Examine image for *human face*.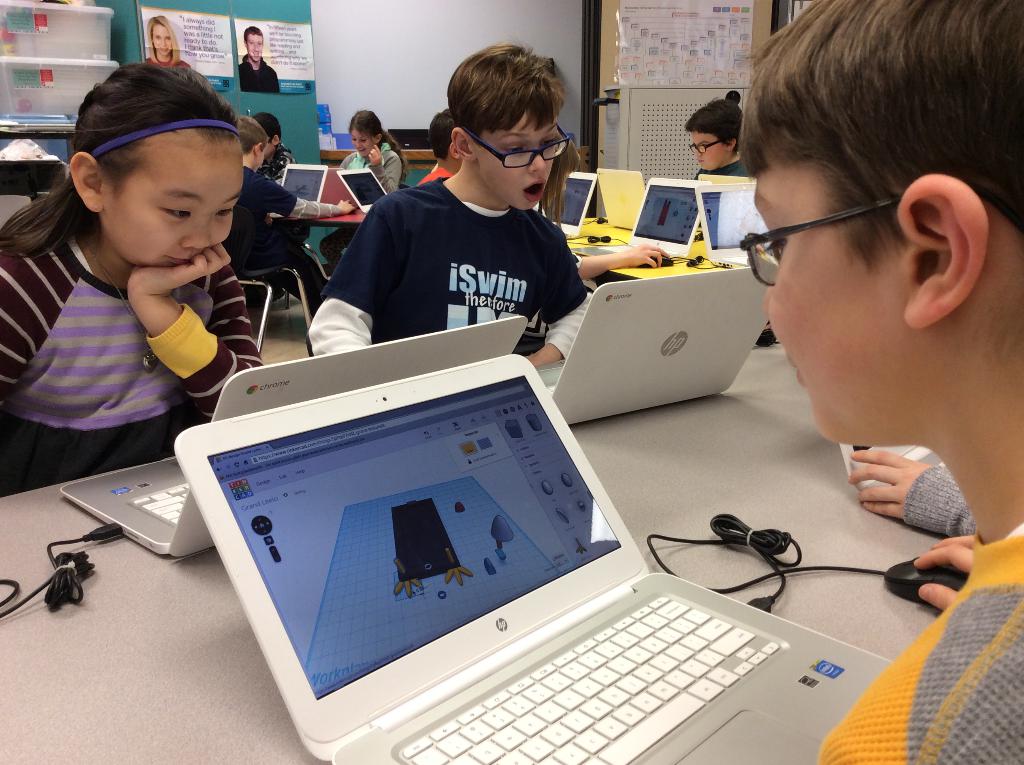
Examination result: [left=101, top=152, right=244, bottom=268].
